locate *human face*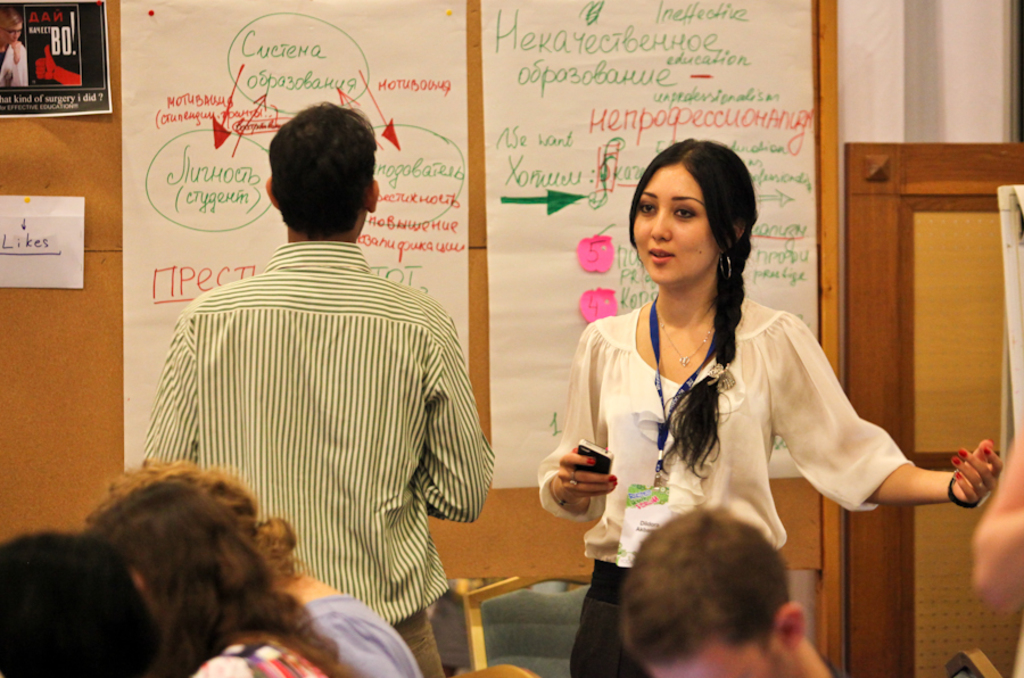
[631, 162, 721, 282]
